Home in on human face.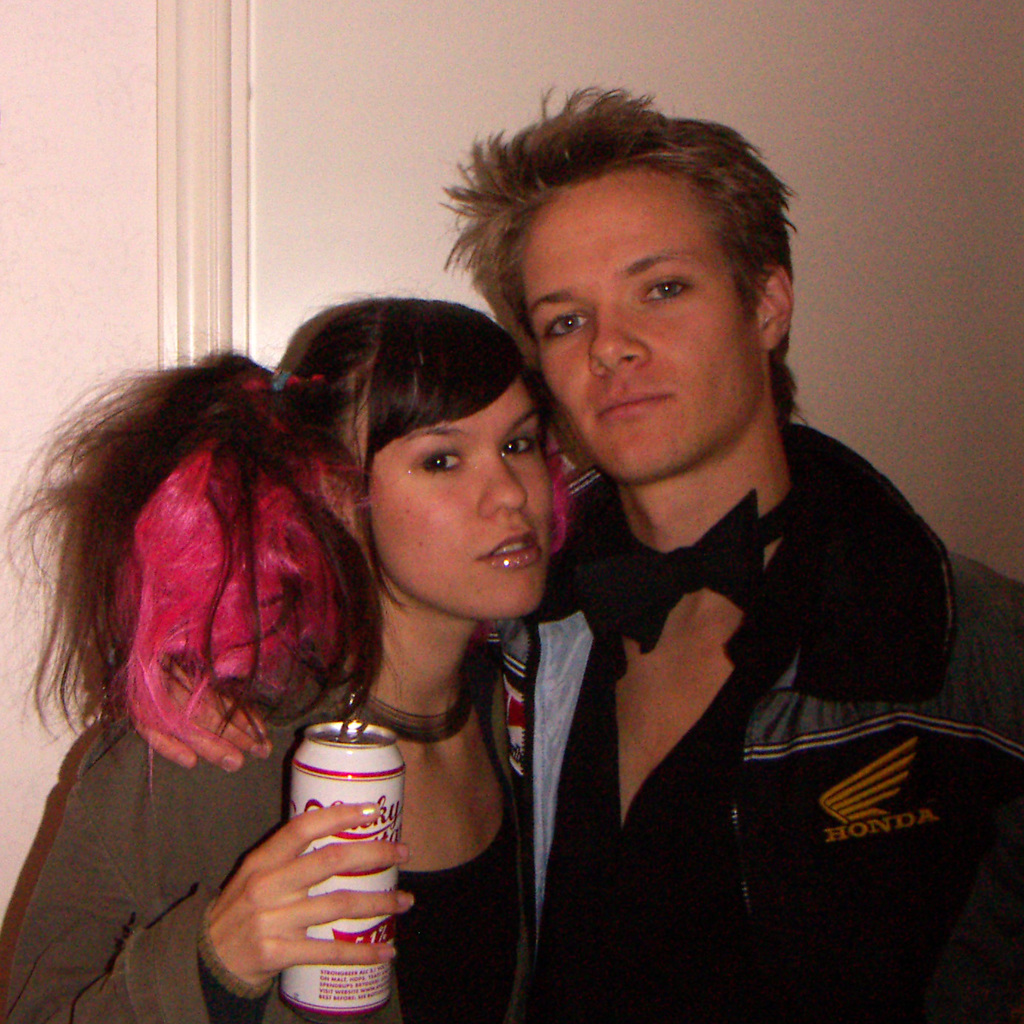
Homed in at locate(511, 168, 762, 479).
